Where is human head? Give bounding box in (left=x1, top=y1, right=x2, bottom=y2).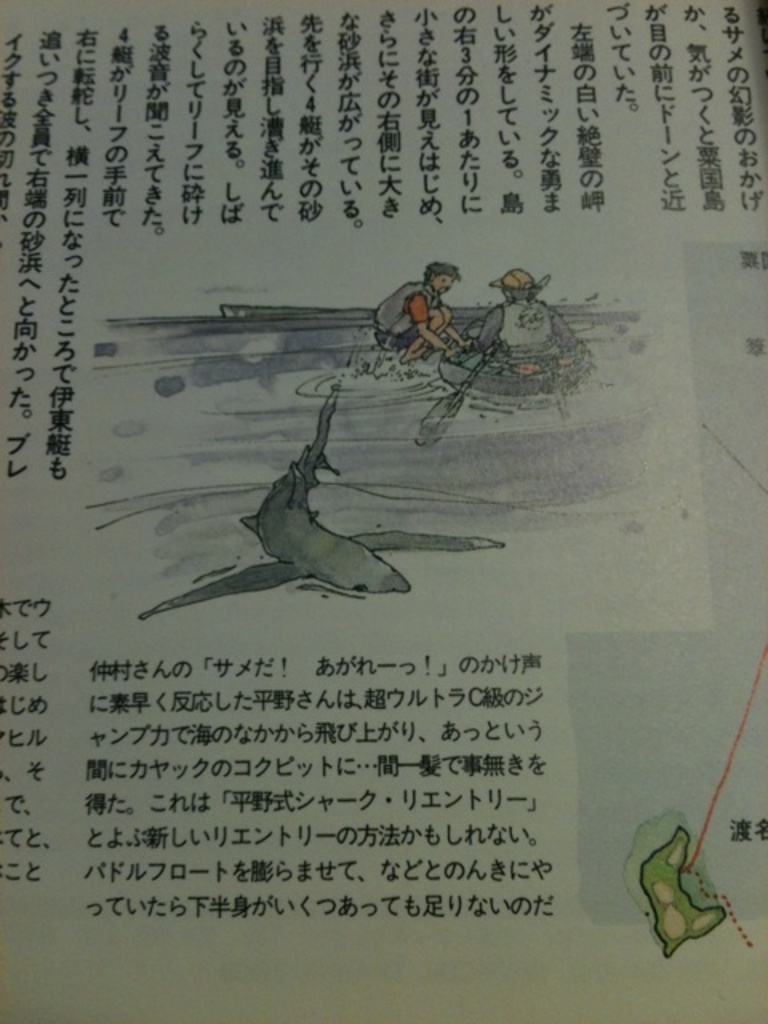
(left=426, top=261, right=459, bottom=293).
